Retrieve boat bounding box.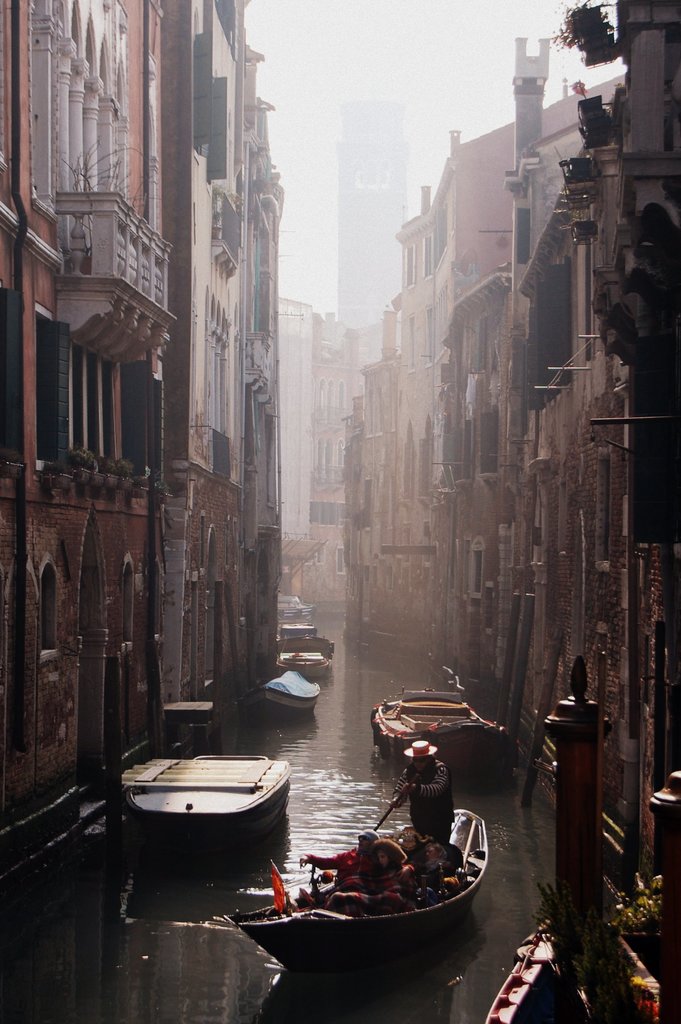
Bounding box: box(240, 798, 490, 938).
